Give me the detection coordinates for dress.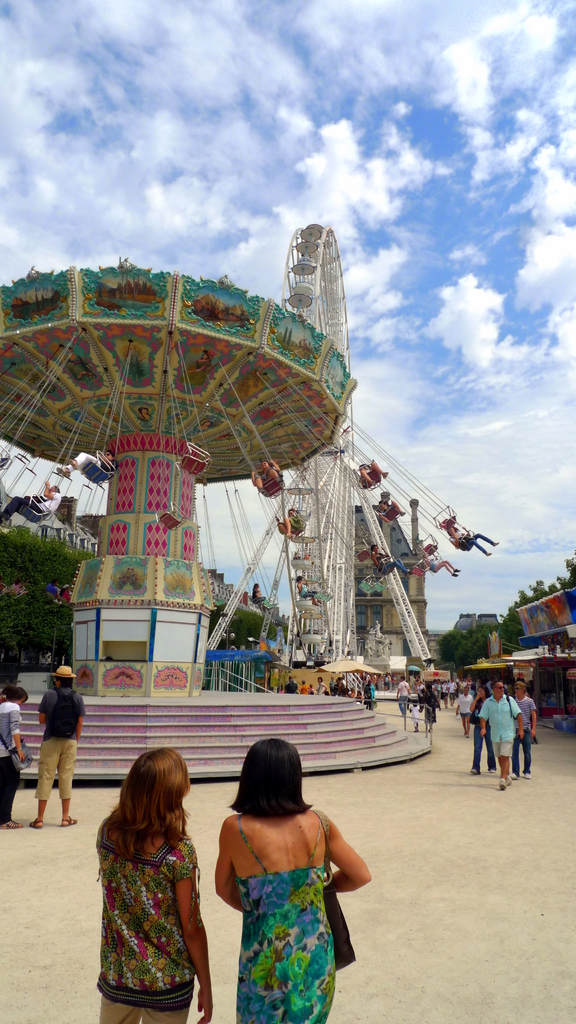
<region>233, 807, 336, 1023</region>.
